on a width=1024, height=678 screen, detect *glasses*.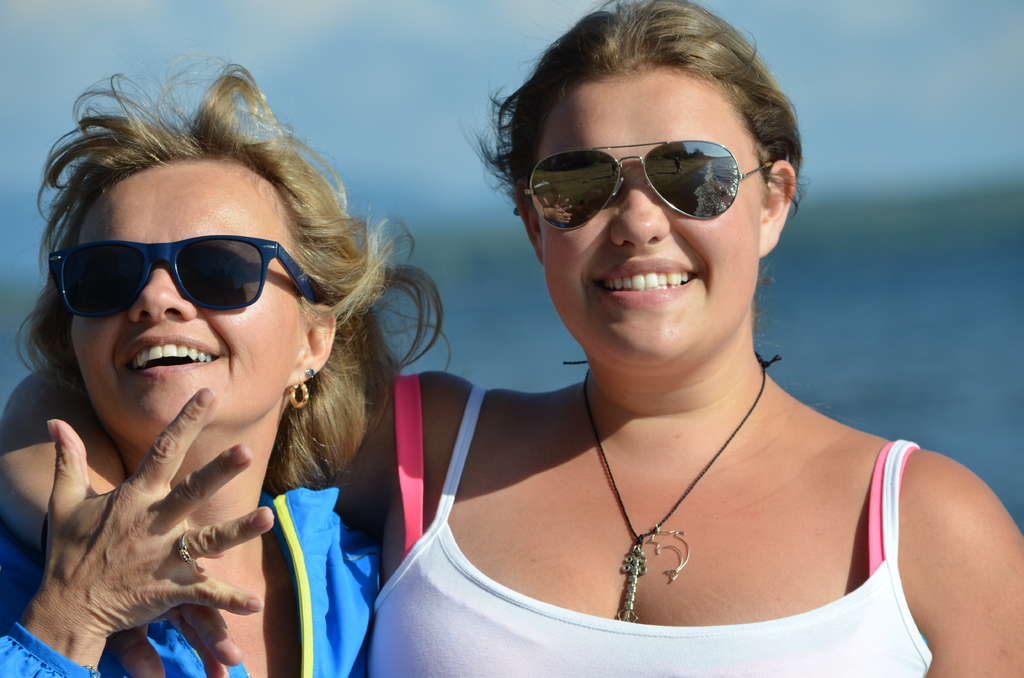
(x1=49, y1=231, x2=323, y2=323).
